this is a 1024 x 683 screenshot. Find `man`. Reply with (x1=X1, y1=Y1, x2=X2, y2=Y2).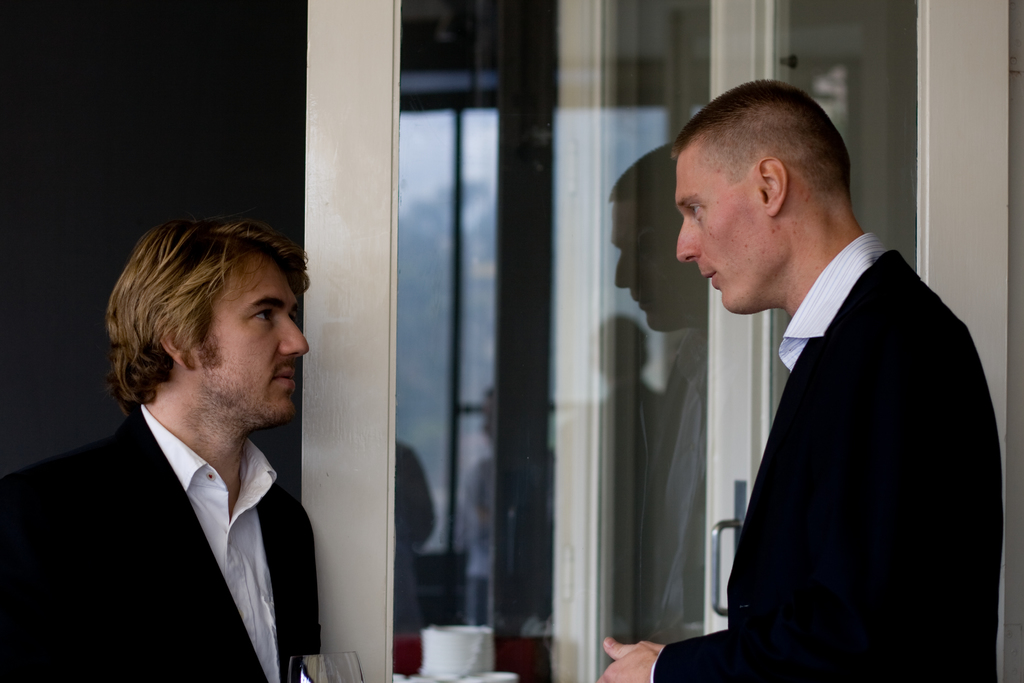
(x1=0, y1=215, x2=339, y2=682).
